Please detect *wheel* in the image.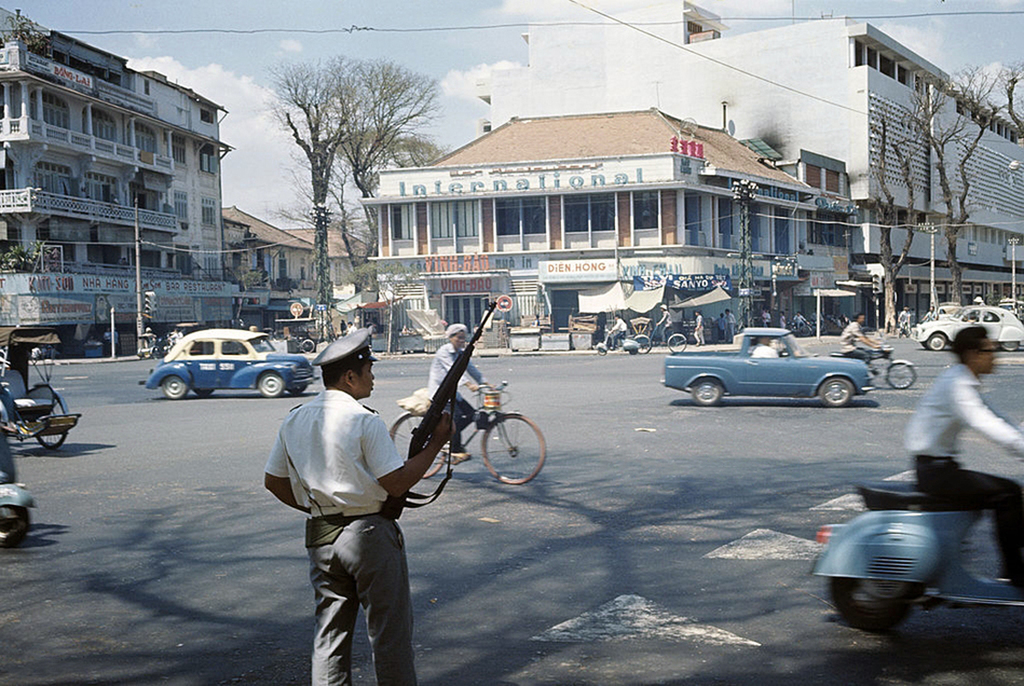
bbox=(887, 361, 910, 386).
